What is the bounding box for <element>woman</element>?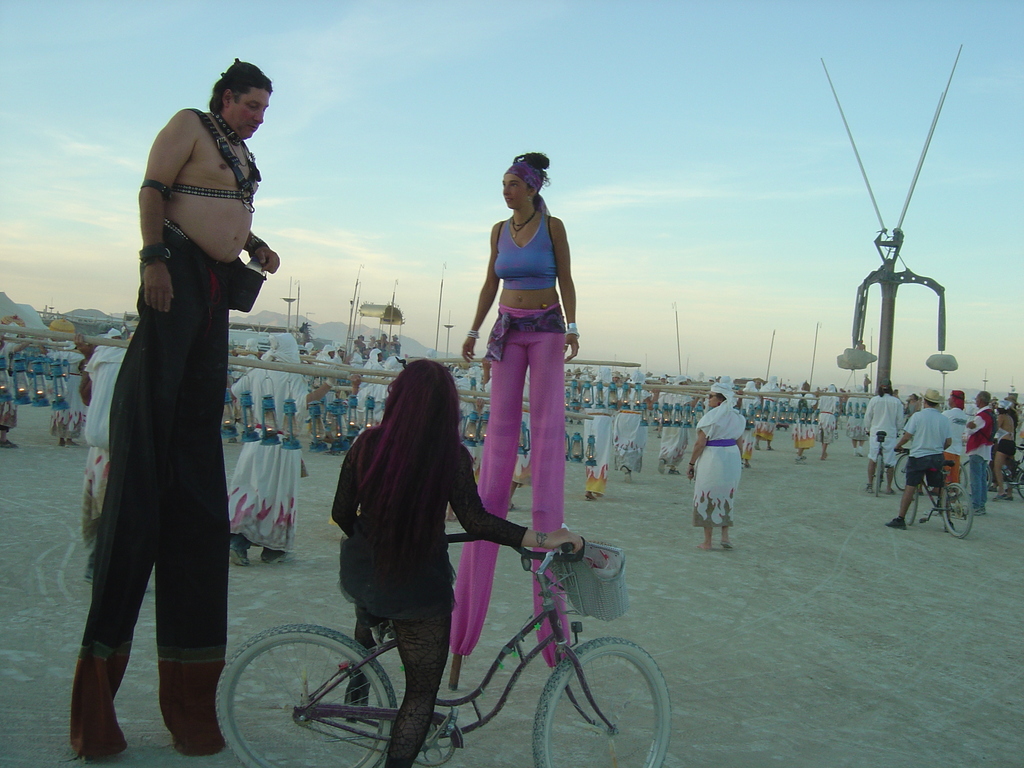
451, 147, 578, 659.
